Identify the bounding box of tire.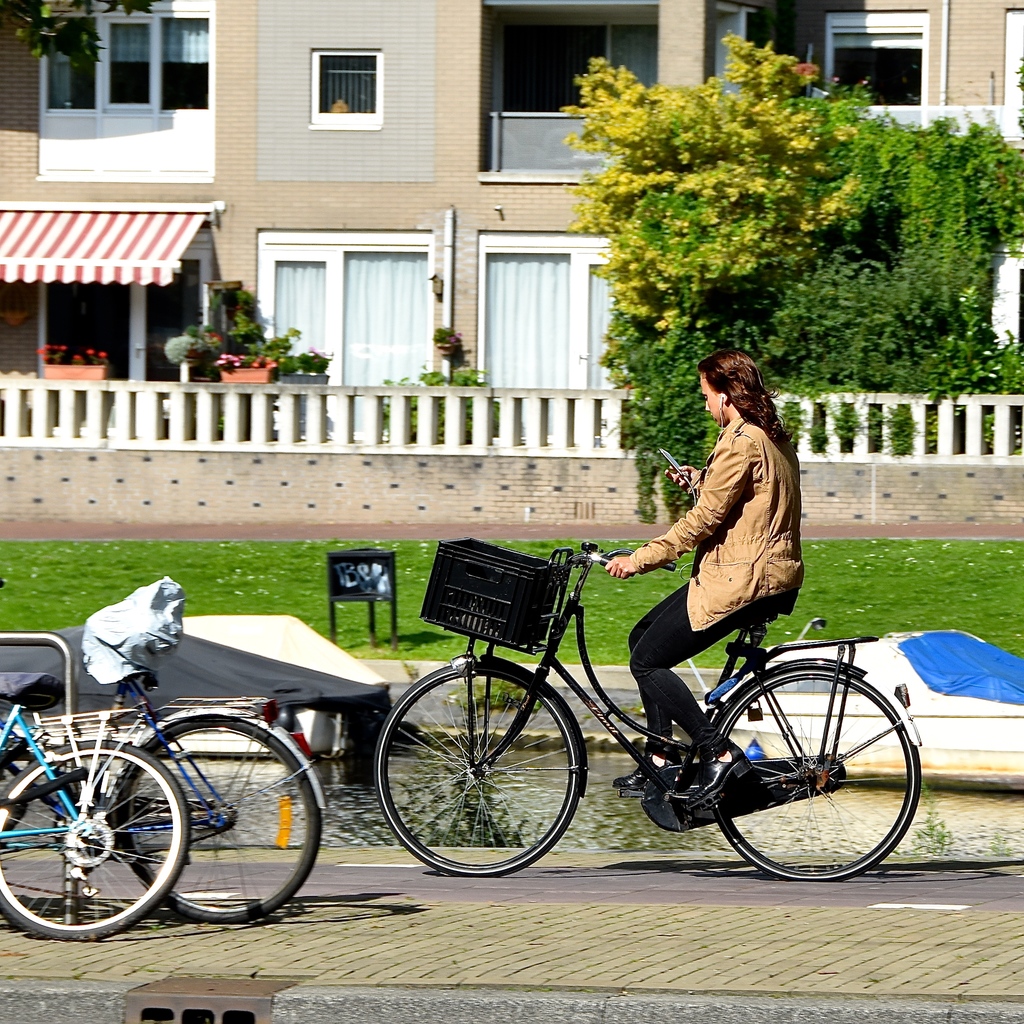
[left=387, top=664, right=590, bottom=884].
